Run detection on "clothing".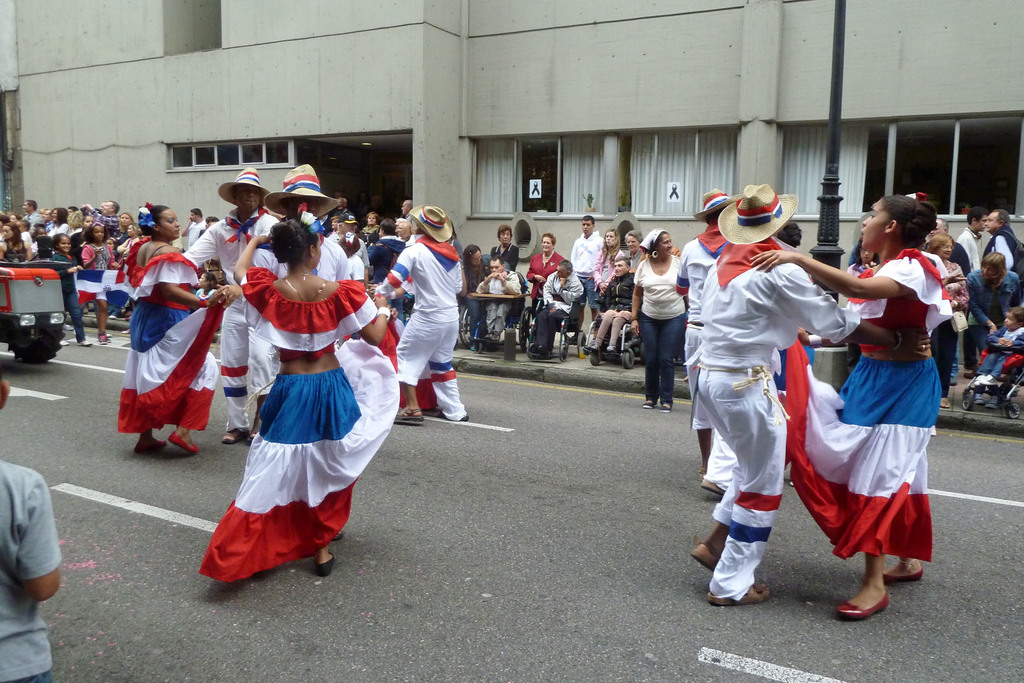
Result: (x1=977, y1=326, x2=1023, y2=371).
